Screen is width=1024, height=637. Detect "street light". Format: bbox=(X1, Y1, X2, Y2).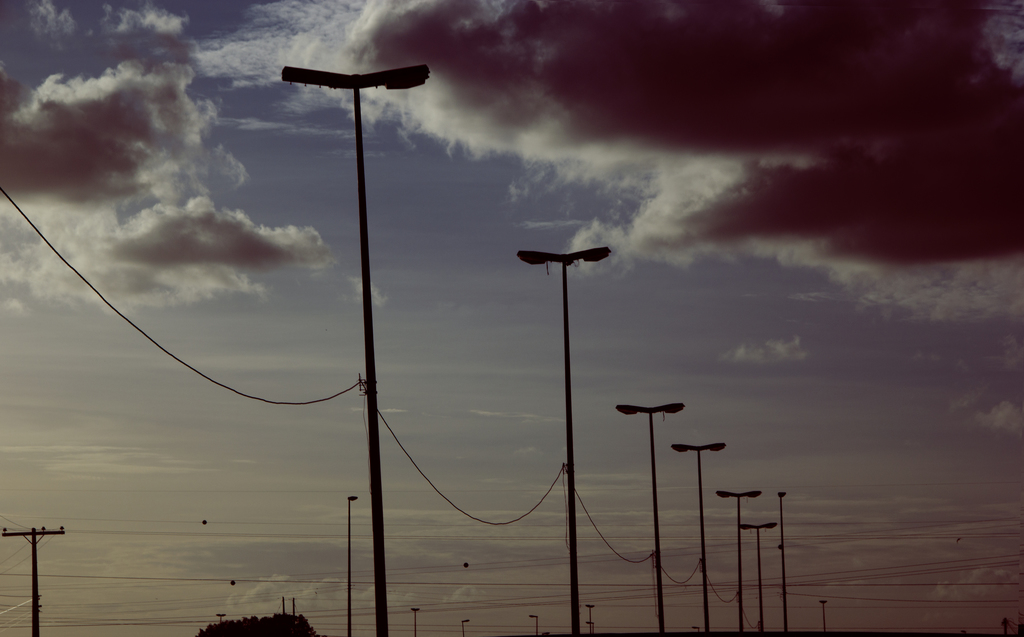
bbox=(775, 492, 786, 636).
